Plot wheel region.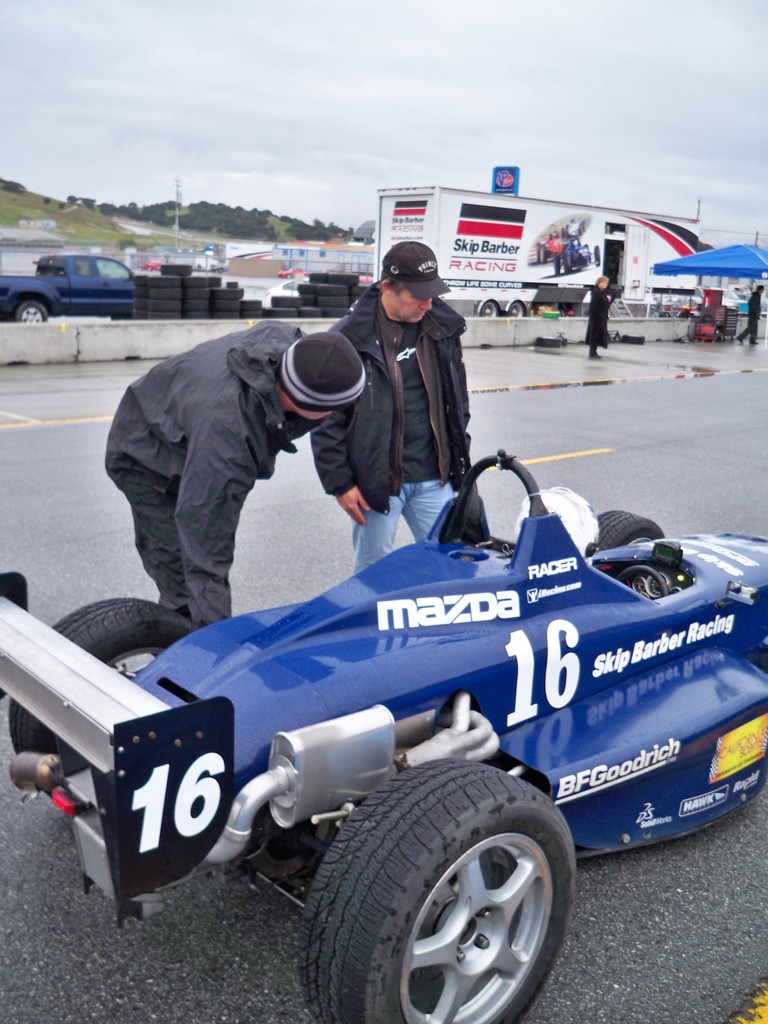
Plotted at box(504, 305, 527, 321).
